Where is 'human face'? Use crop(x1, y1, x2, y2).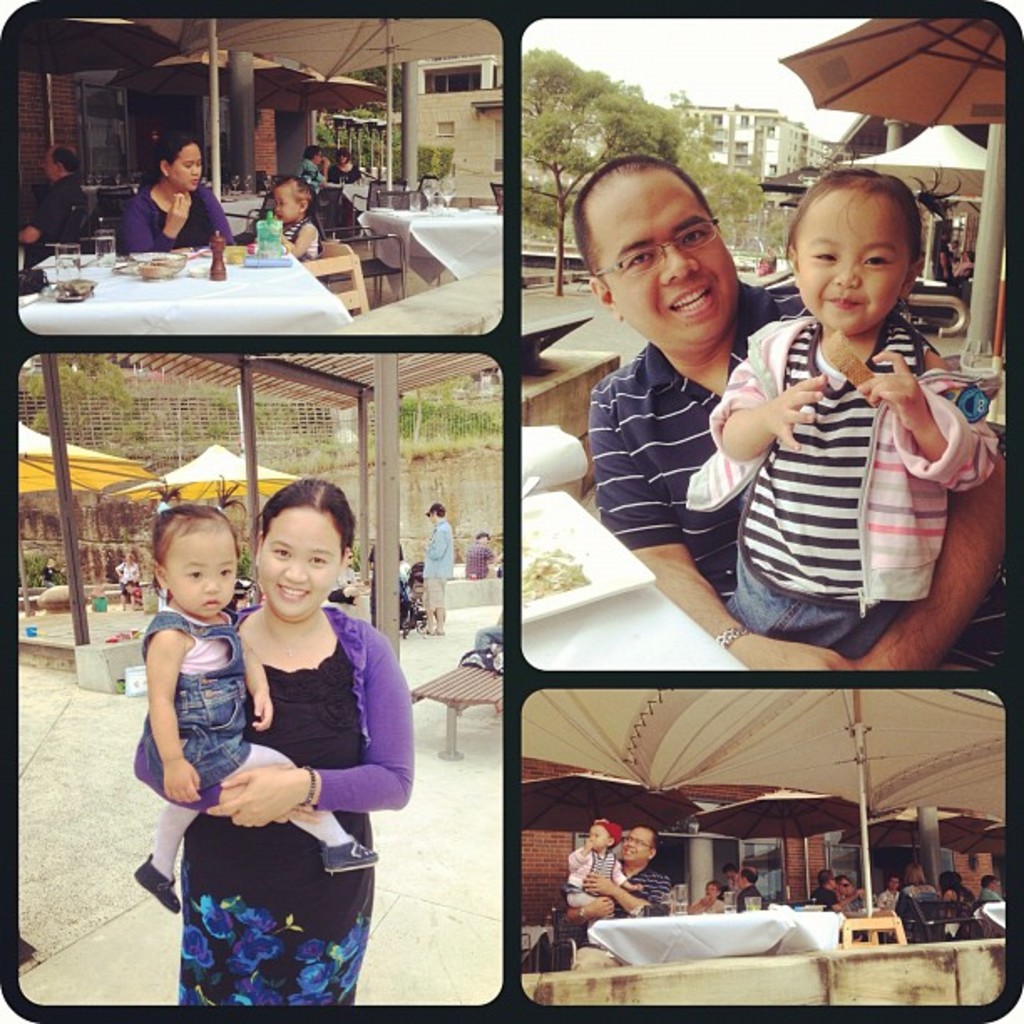
crop(887, 875, 899, 892).
